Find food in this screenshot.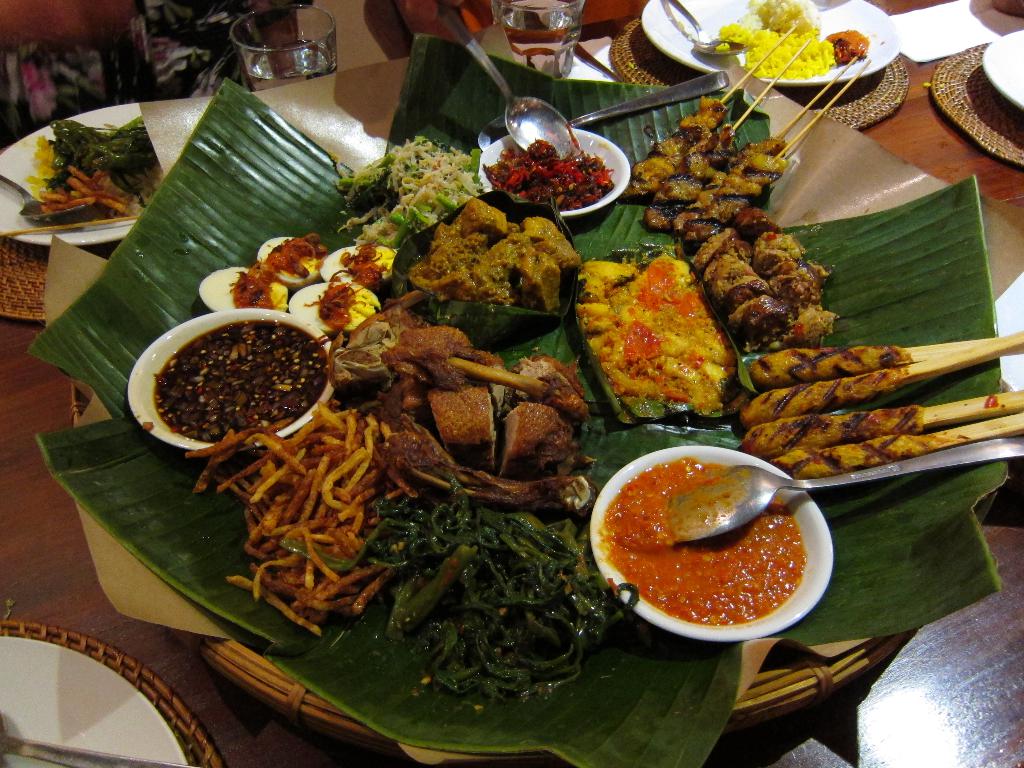
The bounding box for food is x1=27, y1=116, x2=163, y2=220.
